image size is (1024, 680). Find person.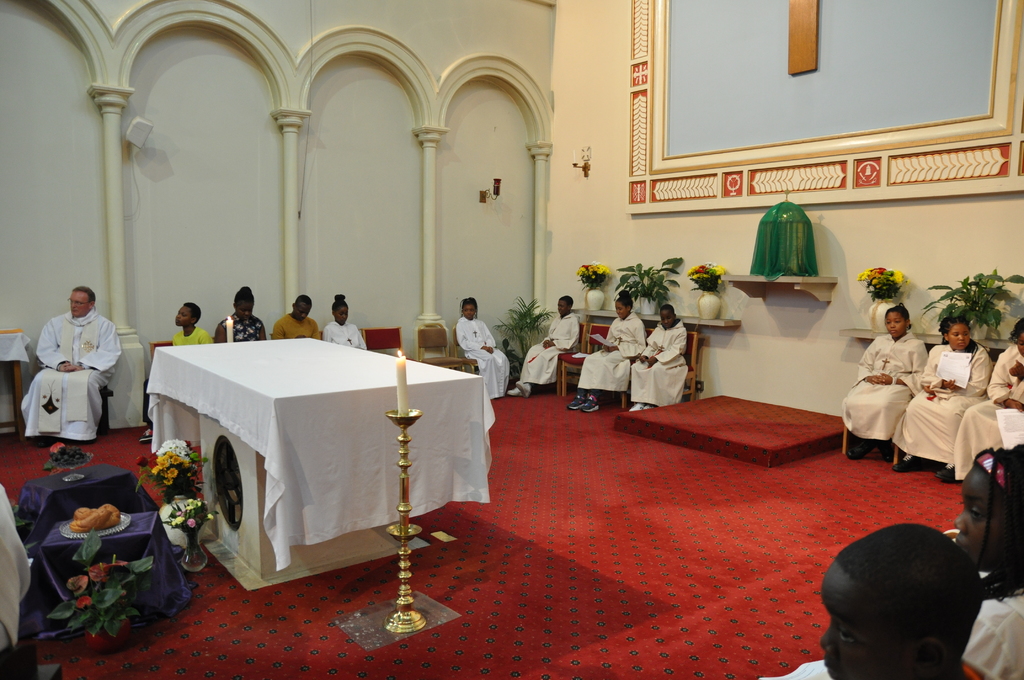
944 311 1023 480.
